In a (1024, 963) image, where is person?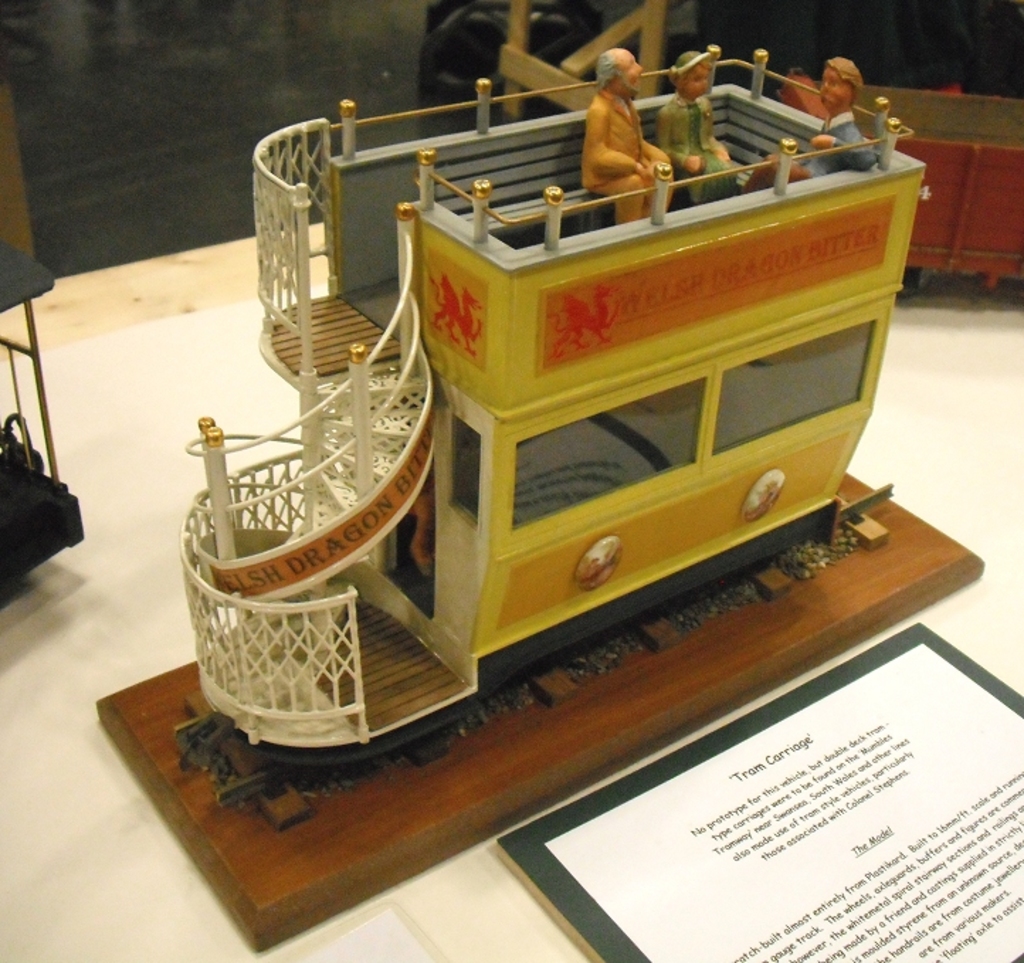
Rect(657, 45, 729, 204).
